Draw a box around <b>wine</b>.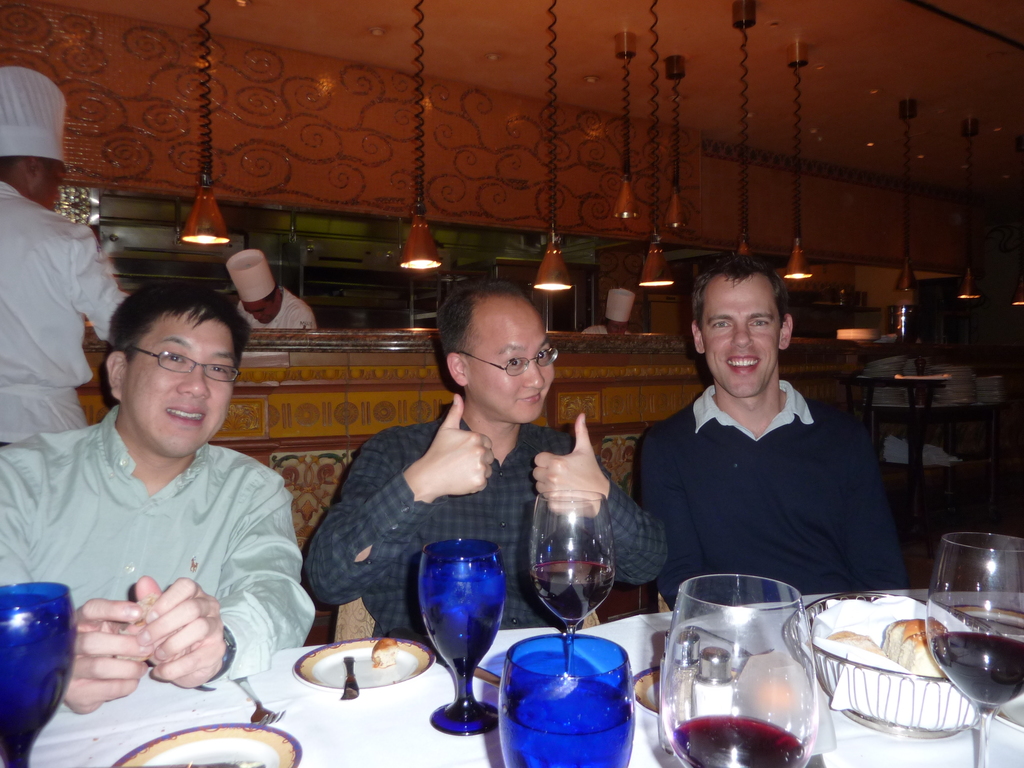
box(669, 708, 803, 767).
